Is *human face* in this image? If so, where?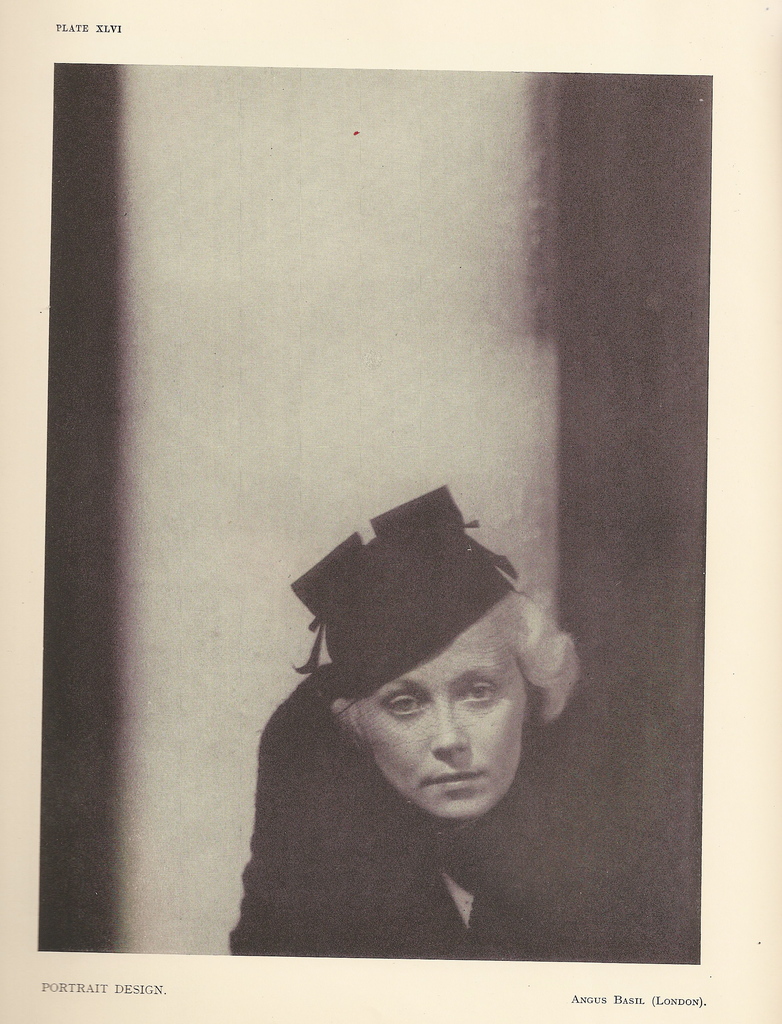
Yes, at <bbox>347, 621, 535, 826</bbox>.
